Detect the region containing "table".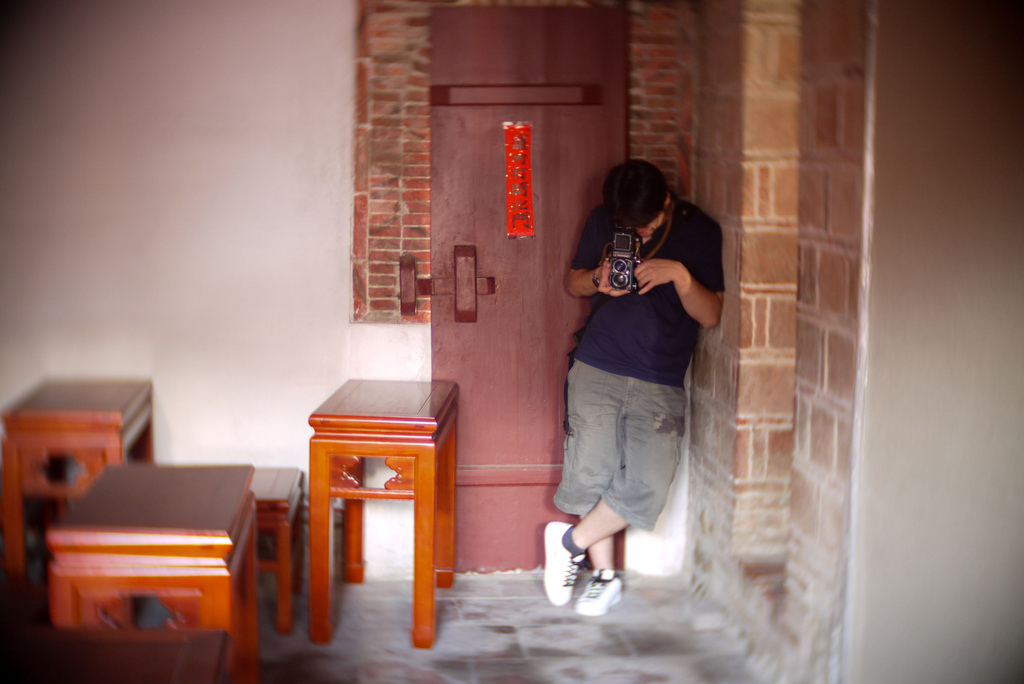
<bbox>284, 377, 455, 641</bbox>.
